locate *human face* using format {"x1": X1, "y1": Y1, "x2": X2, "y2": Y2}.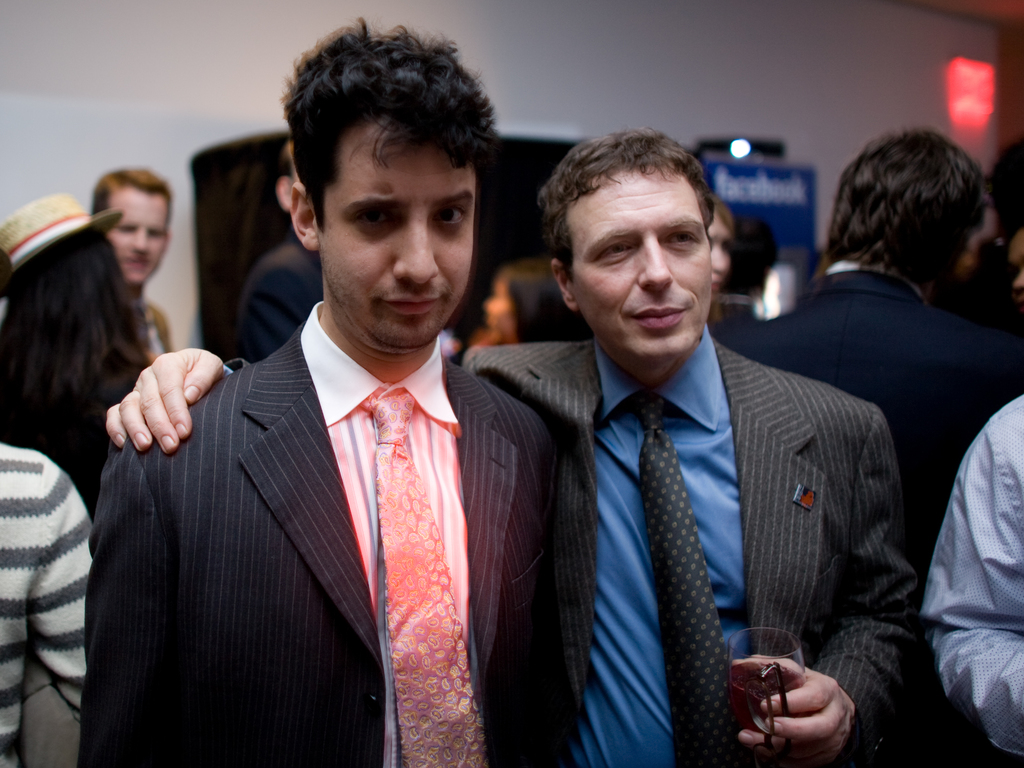
{"x1": 315, "y1": 124, "x2": 474, "y2": 347}.
